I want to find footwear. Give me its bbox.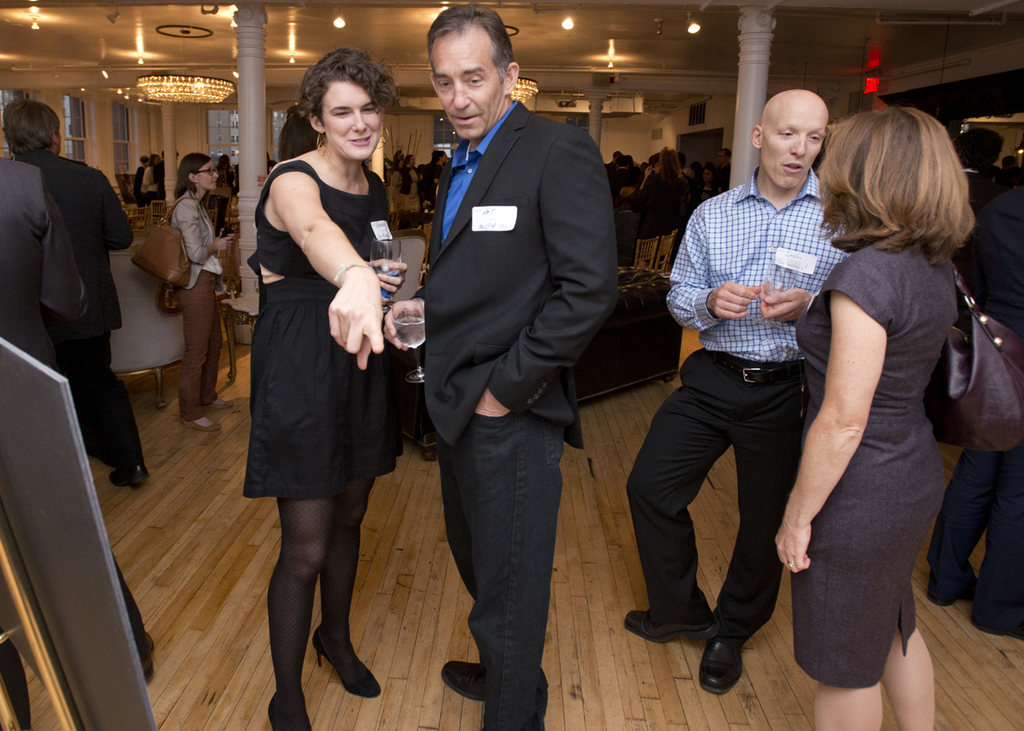
box(109, 446, 148, 484).
